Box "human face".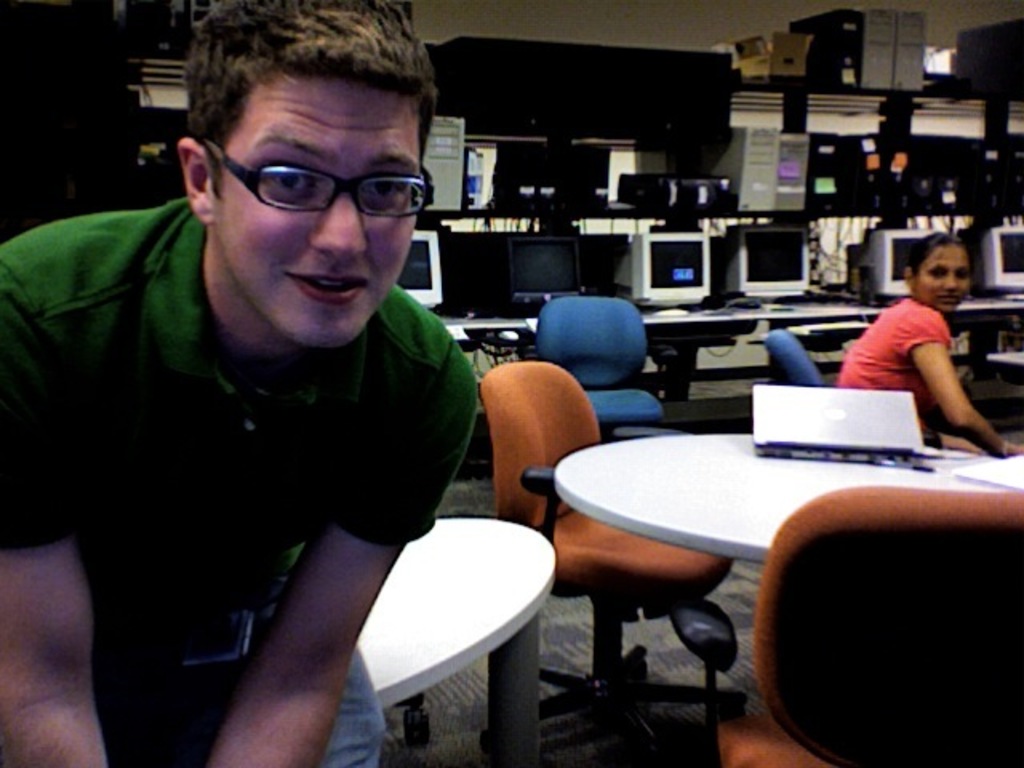
211,74,426,346.
